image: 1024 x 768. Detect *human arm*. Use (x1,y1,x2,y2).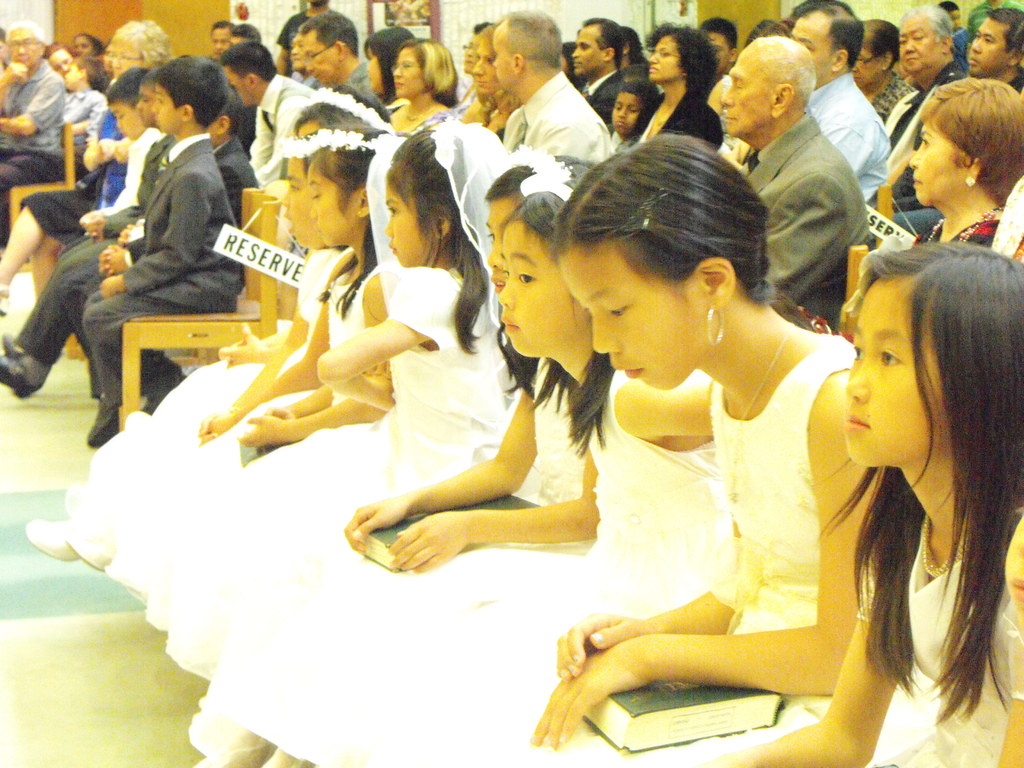
(361,411,601,584).
